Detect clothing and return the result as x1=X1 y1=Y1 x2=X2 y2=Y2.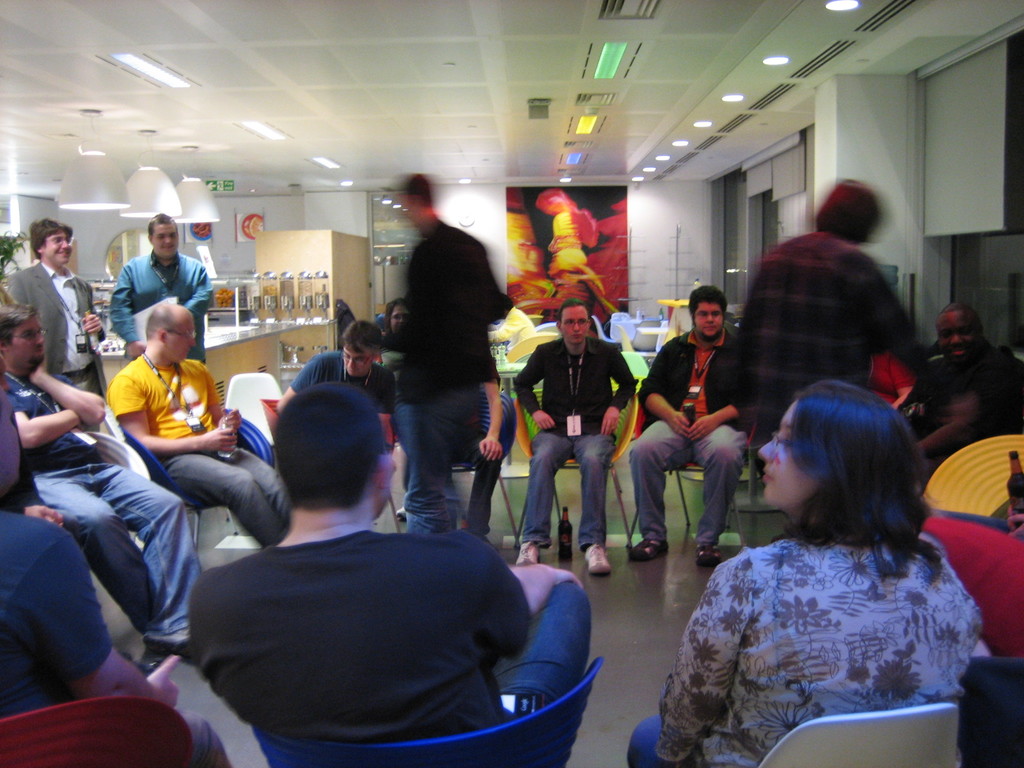
x1=173 y1=532 x2=538 y2=732.
